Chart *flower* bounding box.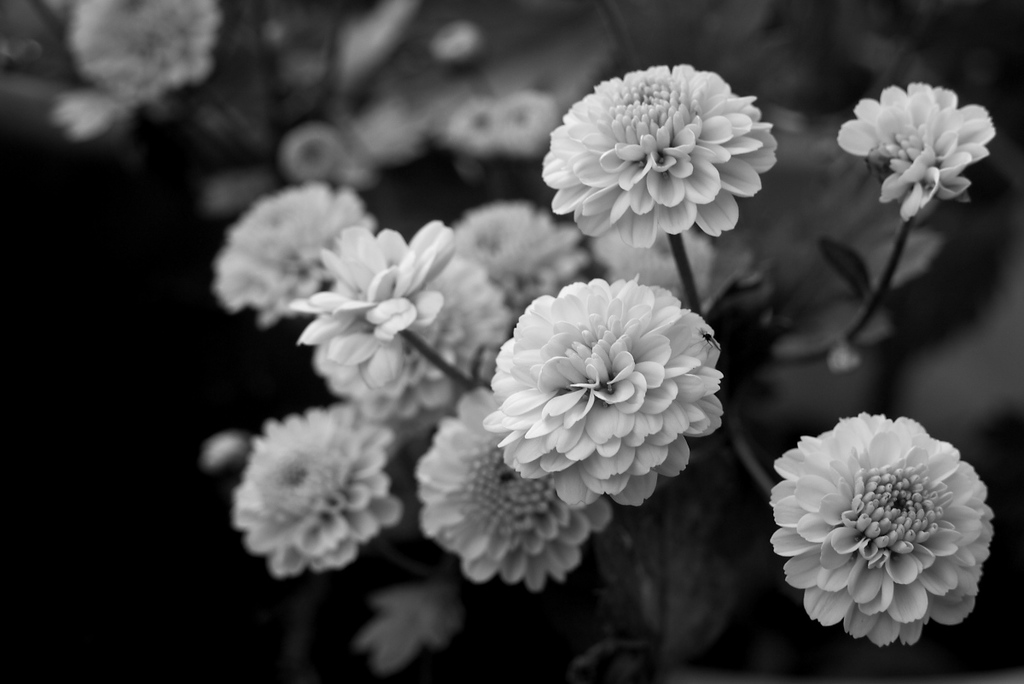
Charted: region(444, 196, 578, 319).
